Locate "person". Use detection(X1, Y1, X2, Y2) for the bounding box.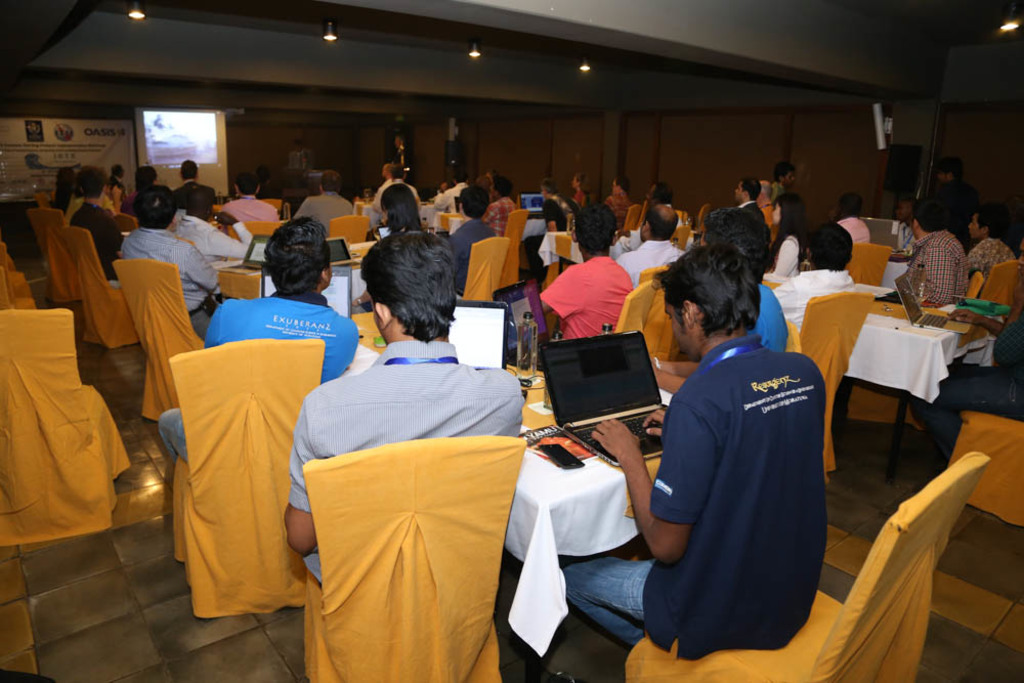
detection(612, 203, 682, 283).
